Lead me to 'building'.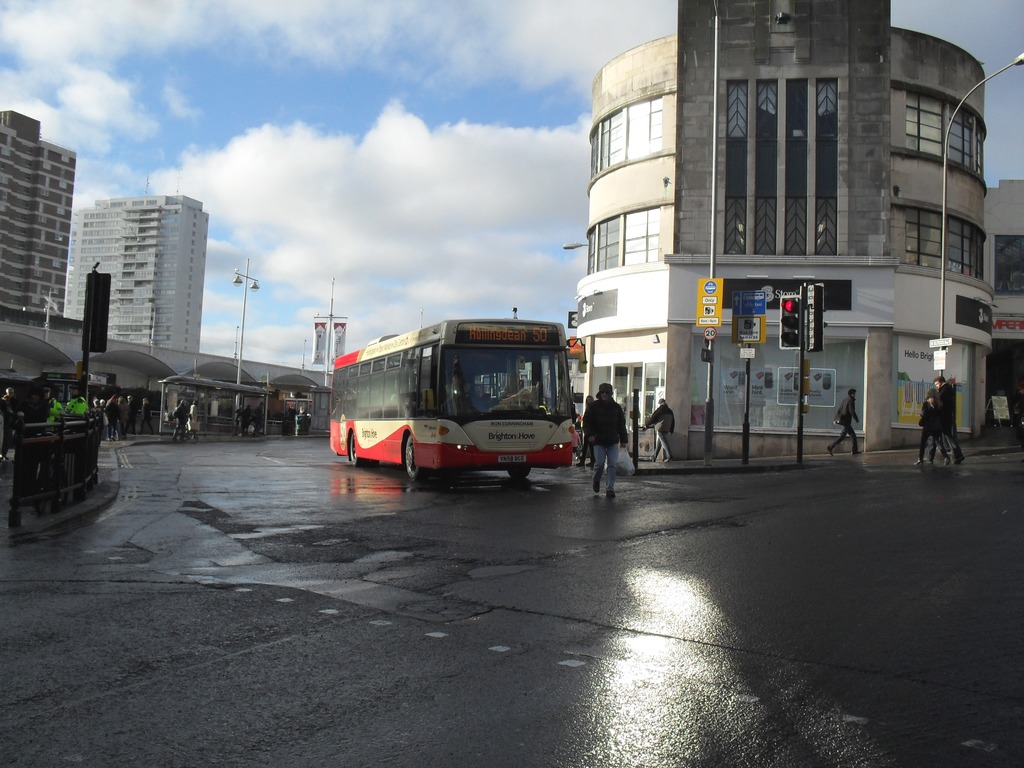
Lead to 67/193/207/353.
